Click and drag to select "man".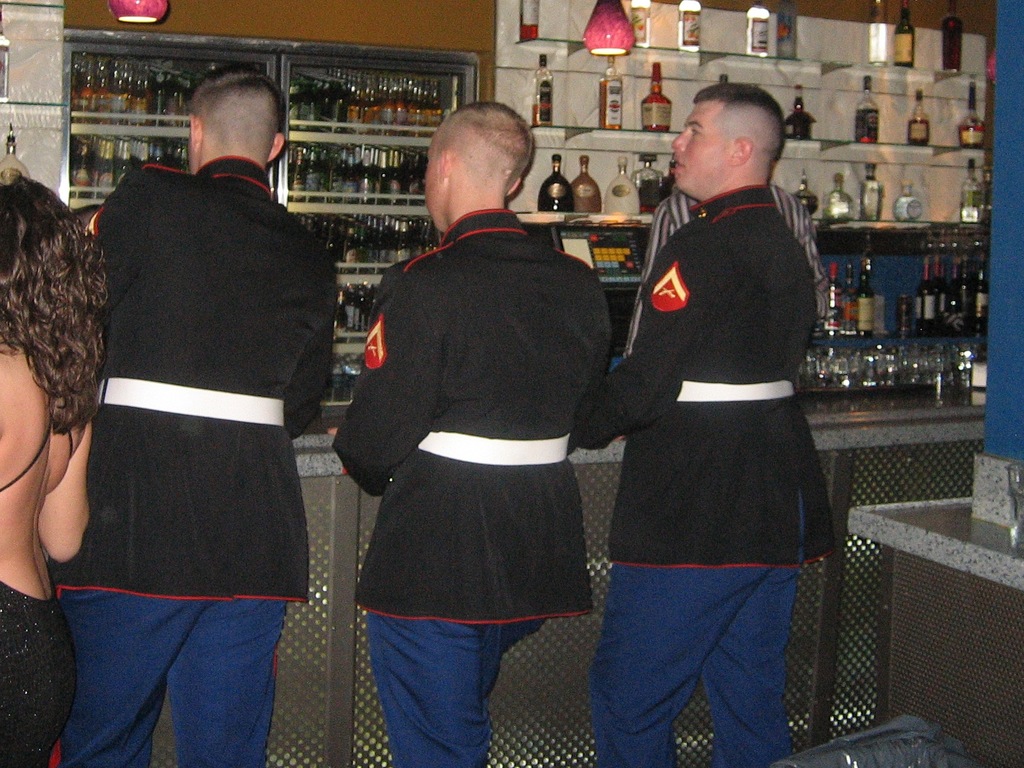
Selection: (330, 101, 616, 767).
